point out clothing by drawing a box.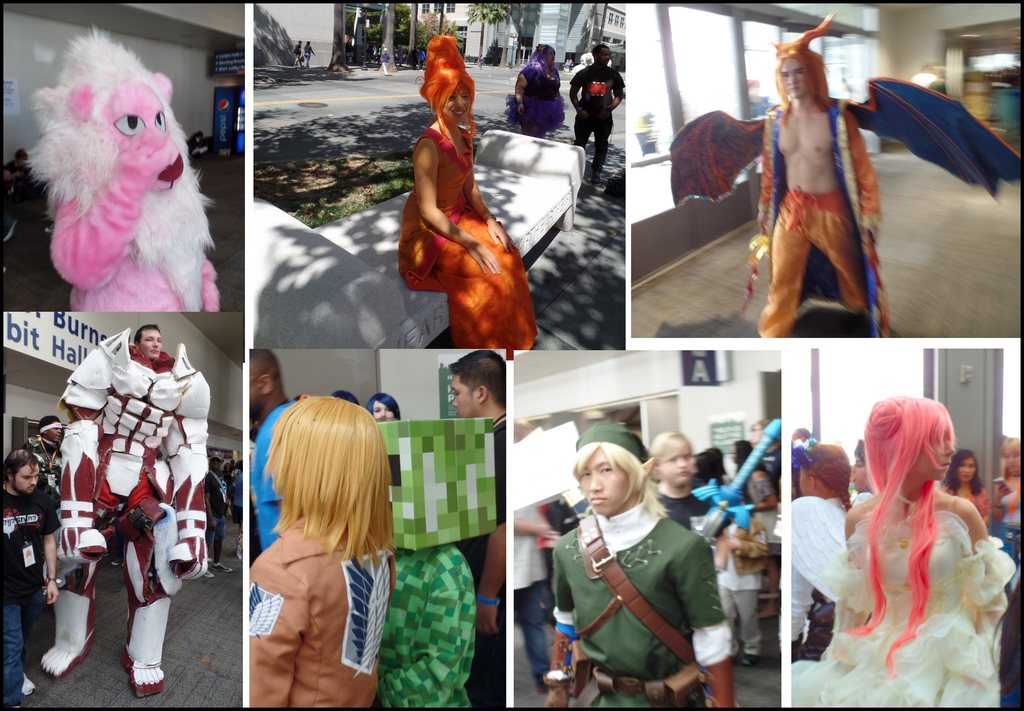
x1=997, y1=476, x2=1023, y2=593.
